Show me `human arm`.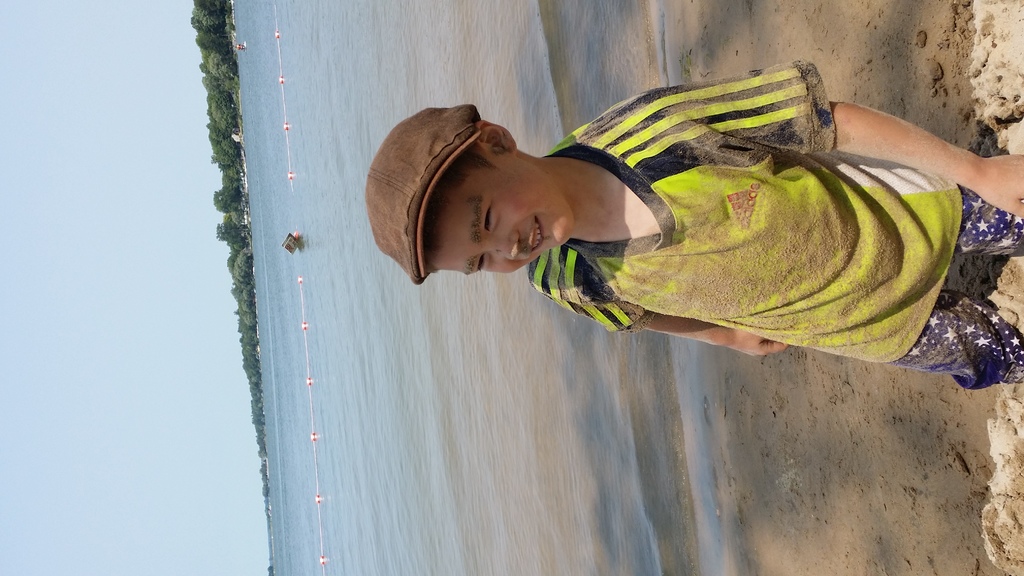
`human arm` is here: Rect(626, 91, 1023, 218).
